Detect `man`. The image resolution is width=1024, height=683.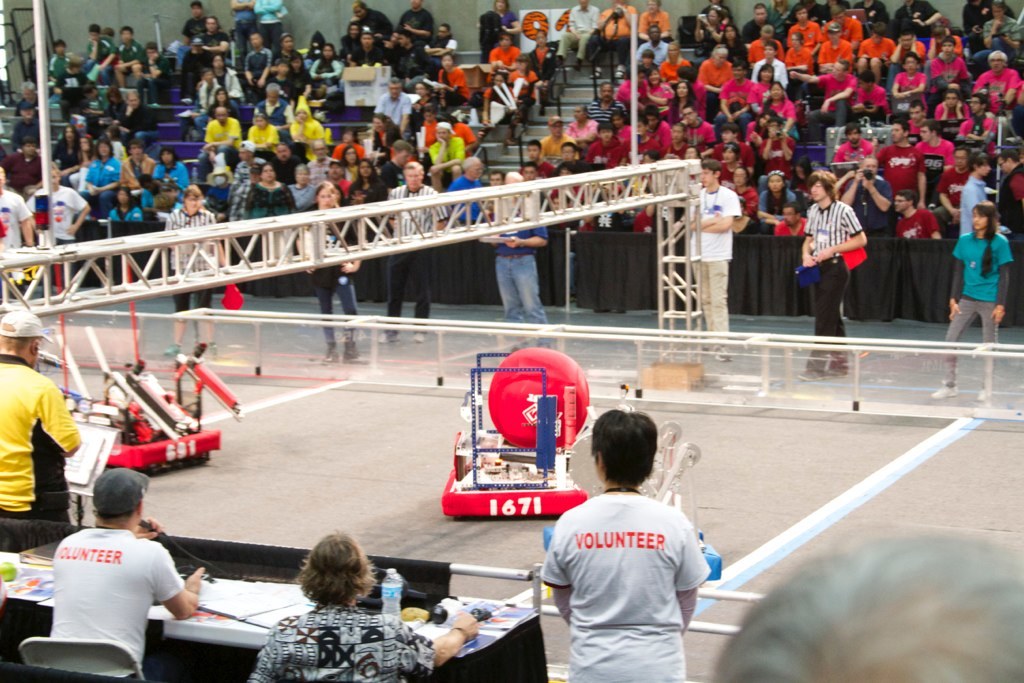
select_region(0, 308, 82, 552).
